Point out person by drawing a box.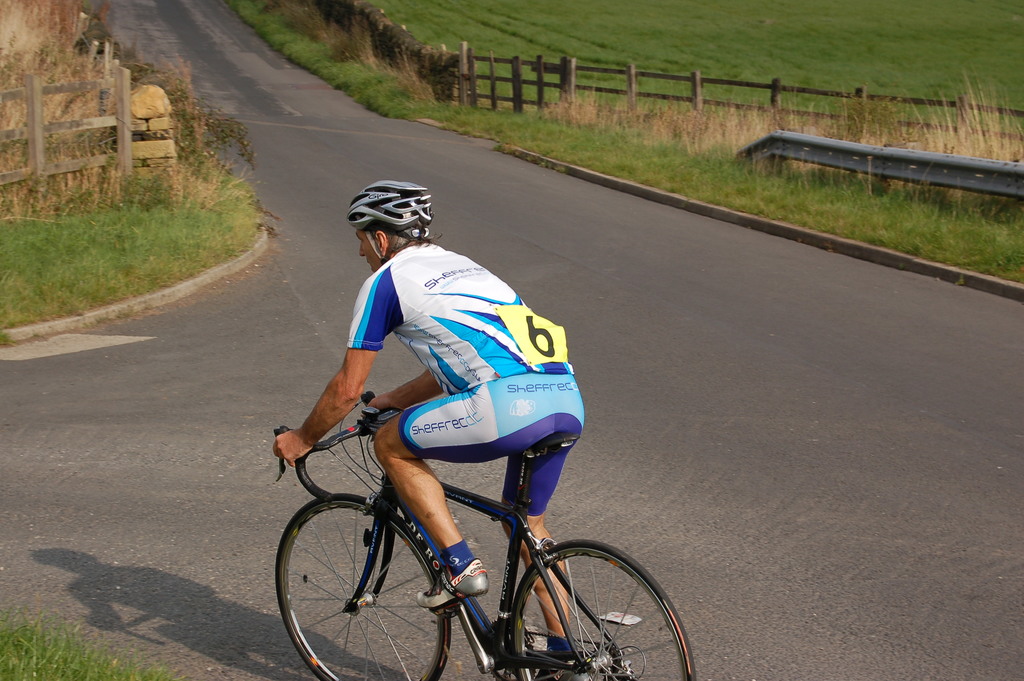
[292, 187, 568, 607].
